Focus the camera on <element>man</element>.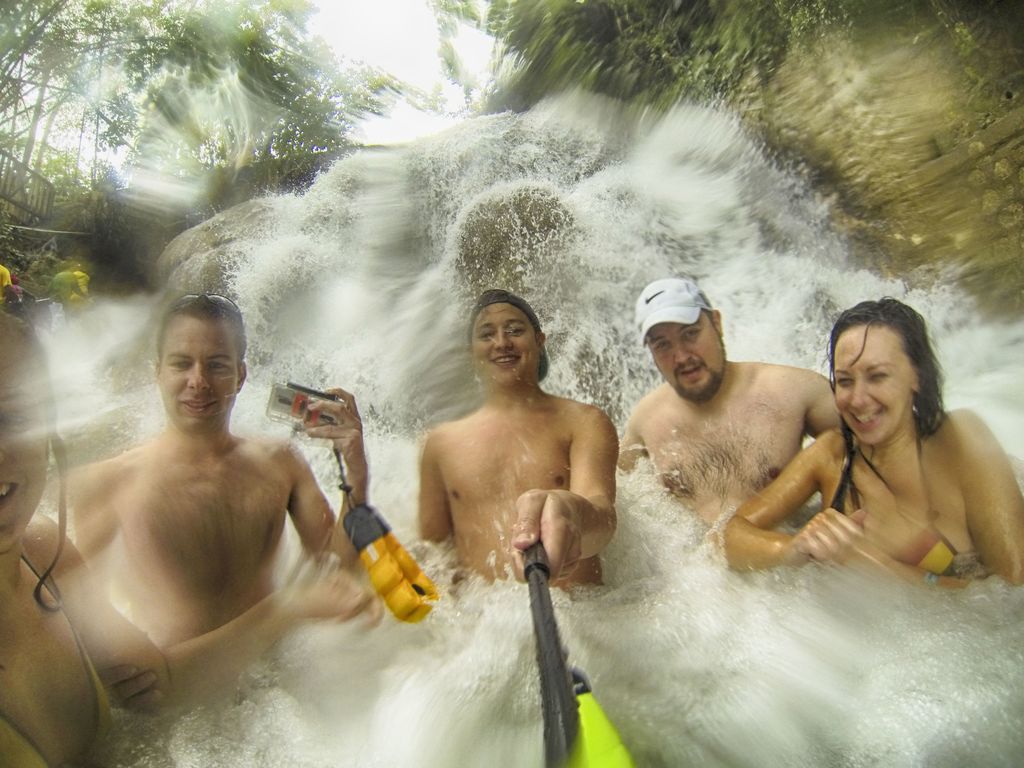
Focus region: [613, 280, 845, 534].
